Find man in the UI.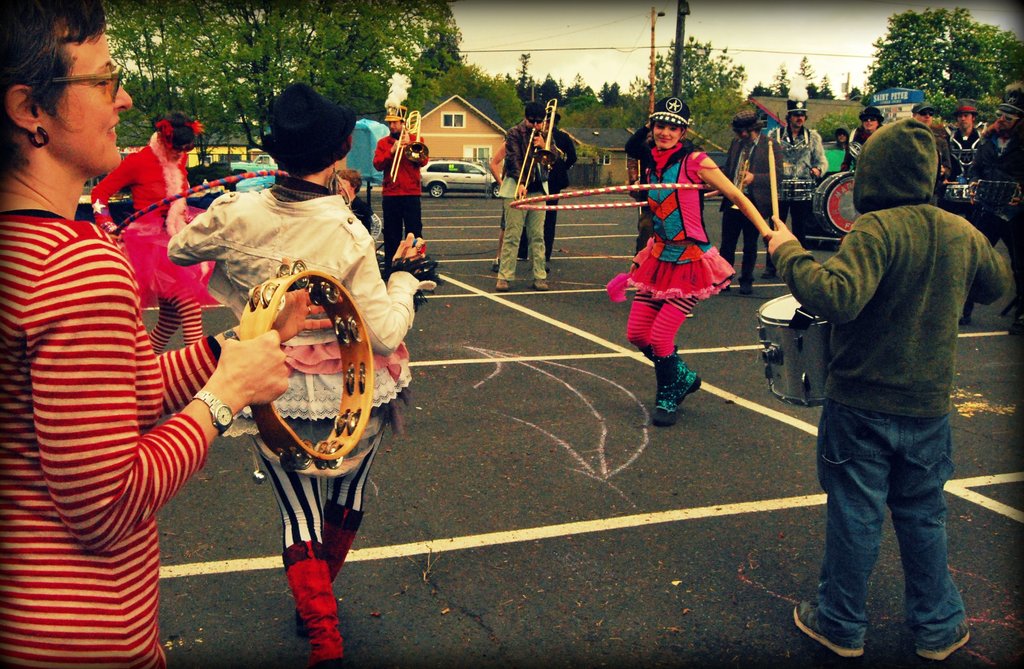
UI element at [x1=778, y1=97, x2=995, y2=668].
